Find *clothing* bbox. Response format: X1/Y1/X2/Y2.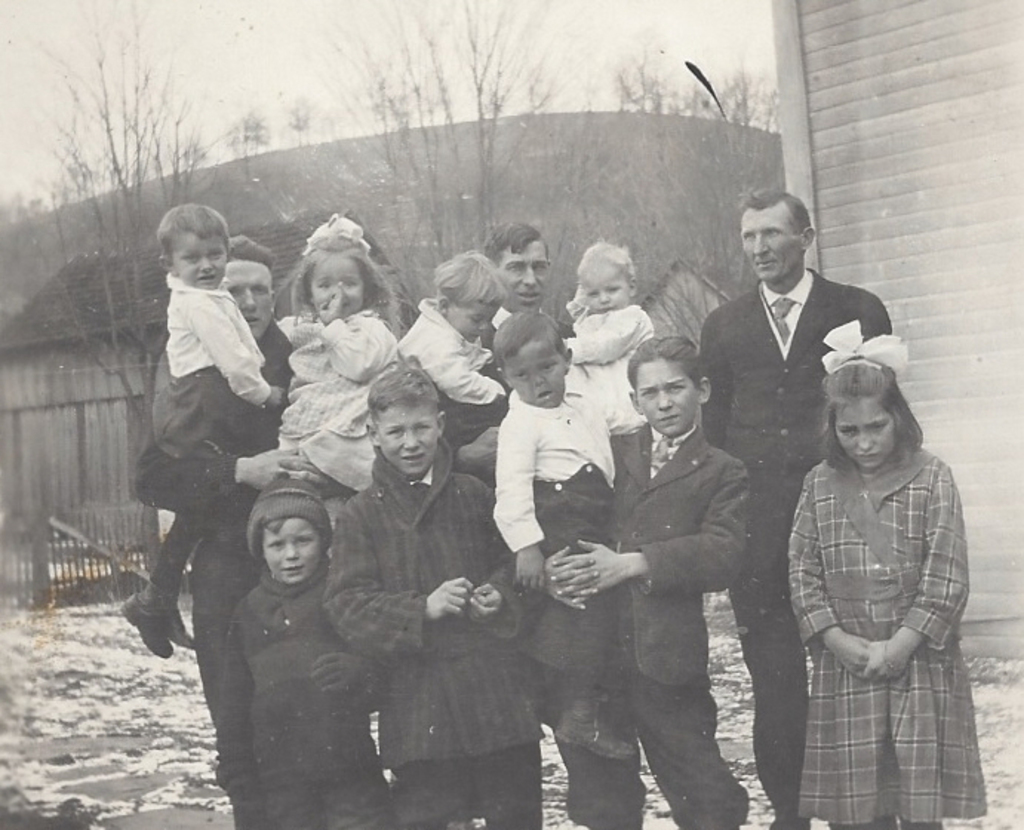
387/293/501/414.
